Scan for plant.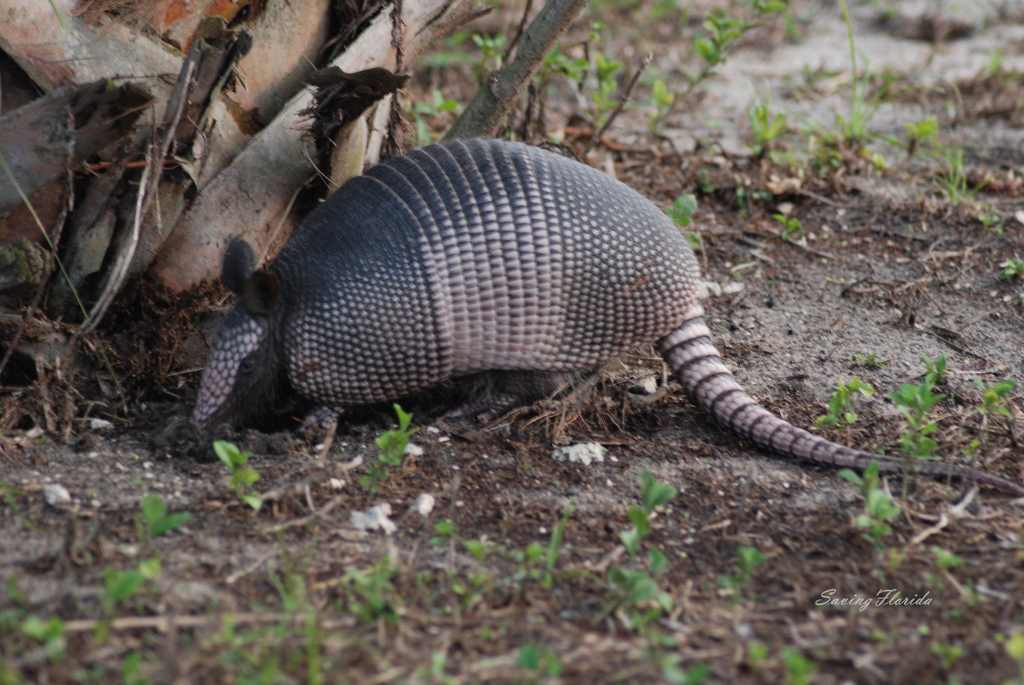
Scan result: left=94, top=549, right=130, bottom=625.
